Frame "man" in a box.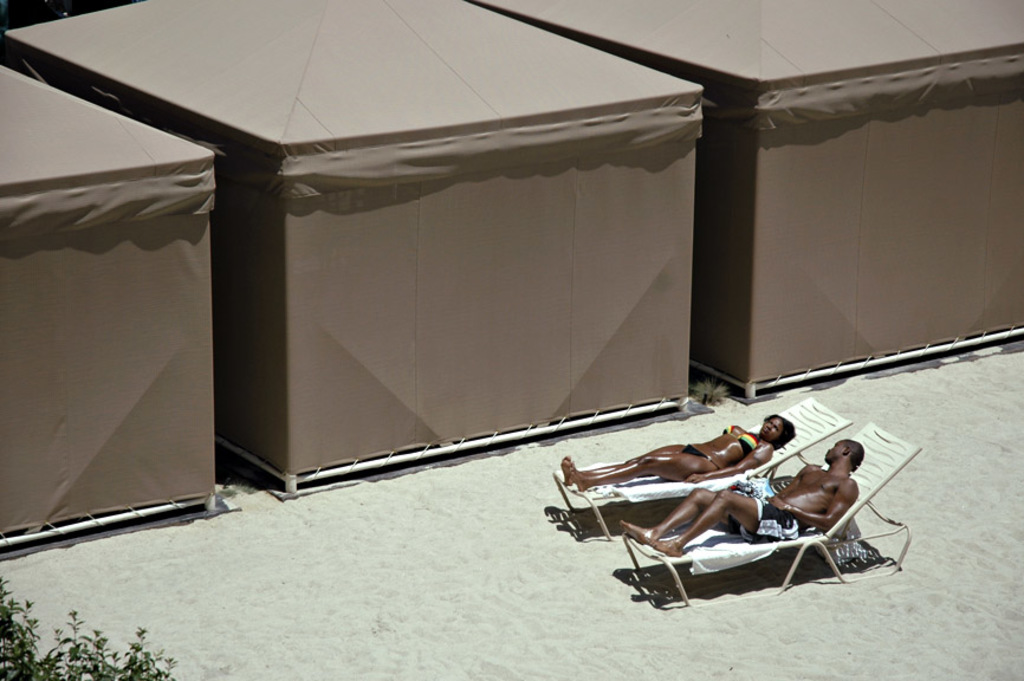
617 437 863 540.
